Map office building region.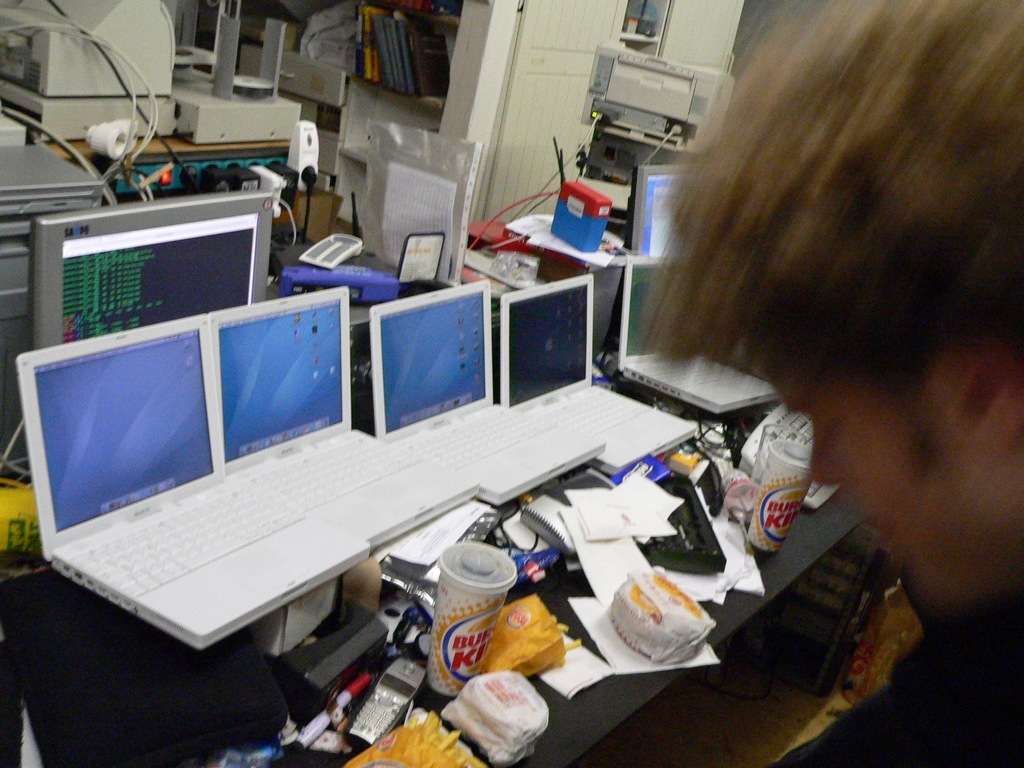
Mapped to detection(0, 0, 1023, 767).
